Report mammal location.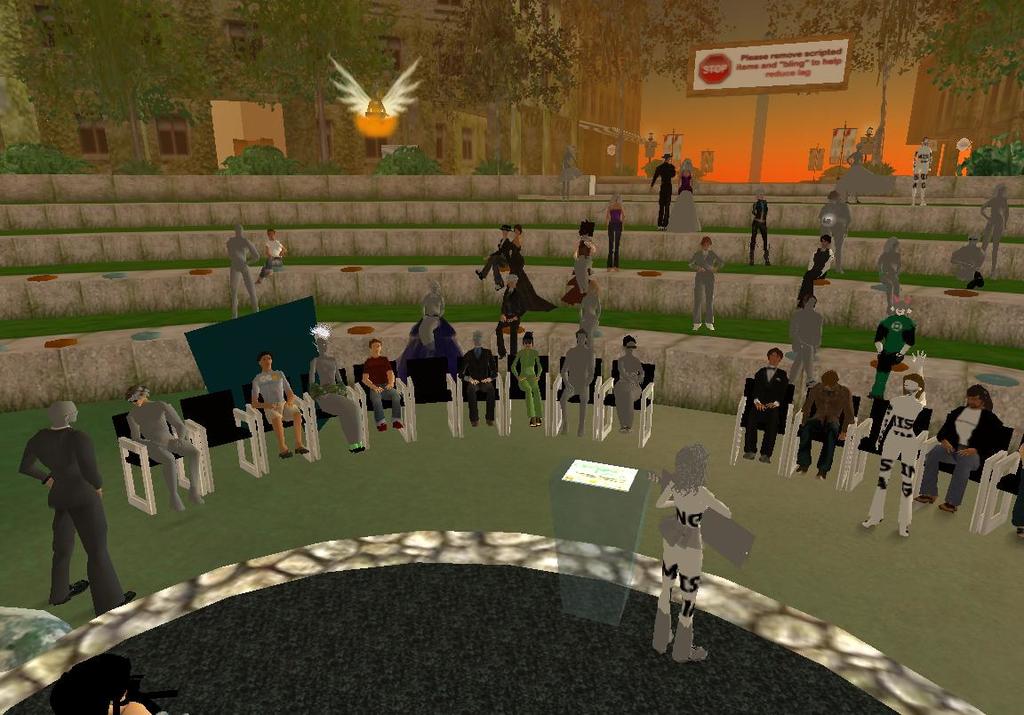
Report: (x1=872, y1=237, x2=903, y2=312).
